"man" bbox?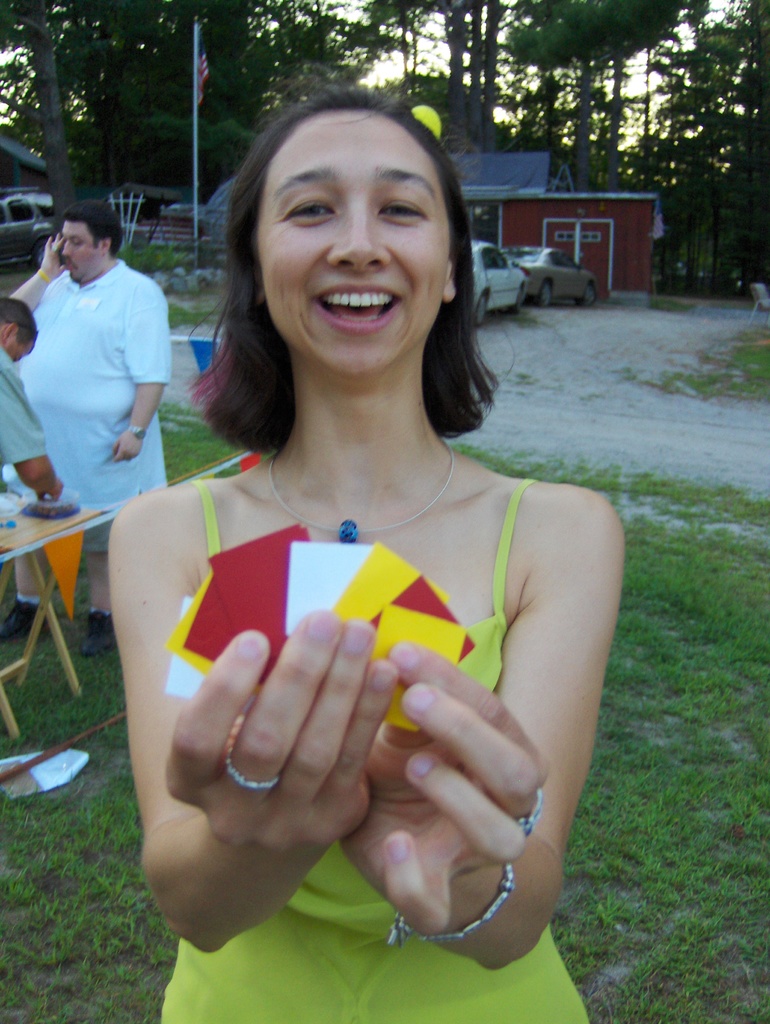
(x1=0, y1=295, x2=64, y2=534)
